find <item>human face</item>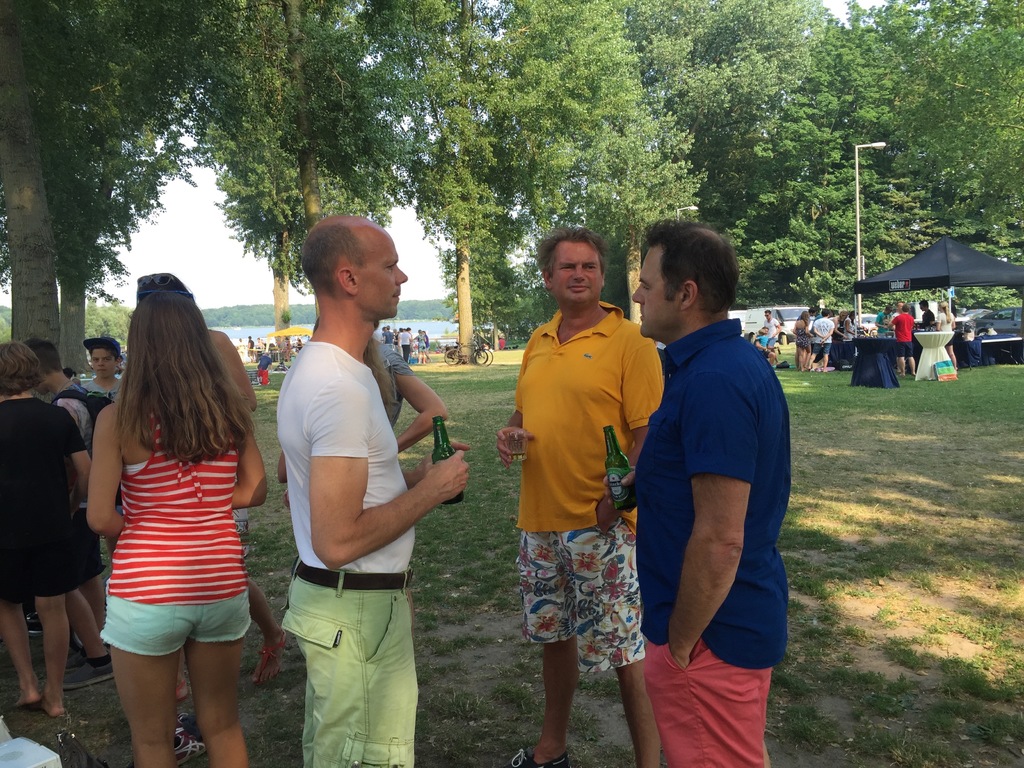
left=812, top=310, right=817, bottom=316
